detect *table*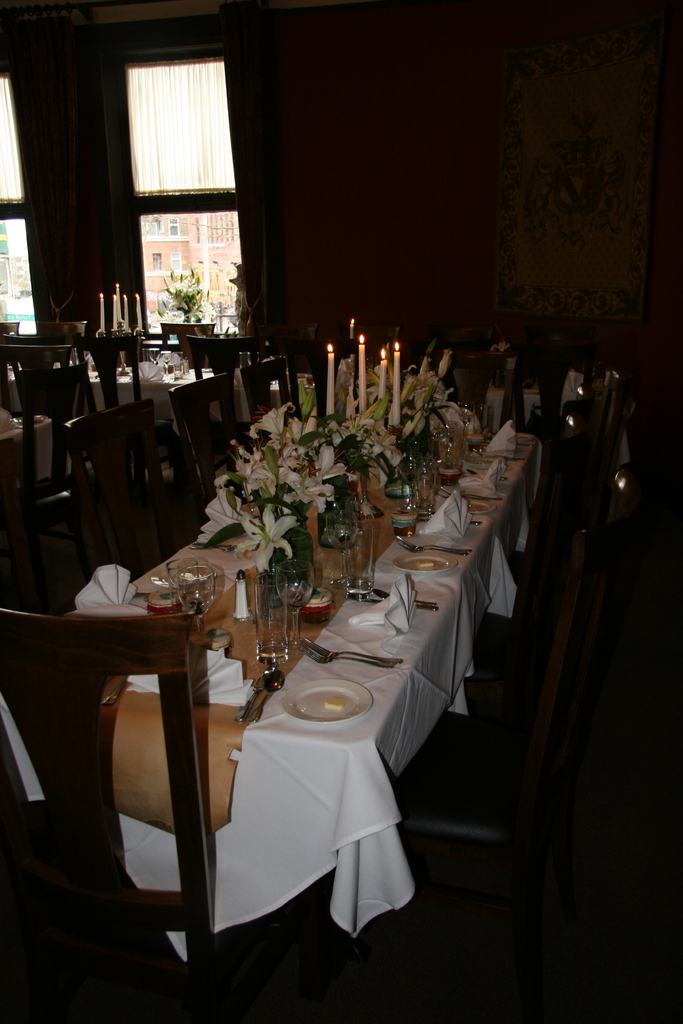
<bbox>0, 302, 268, 631</bbox>
